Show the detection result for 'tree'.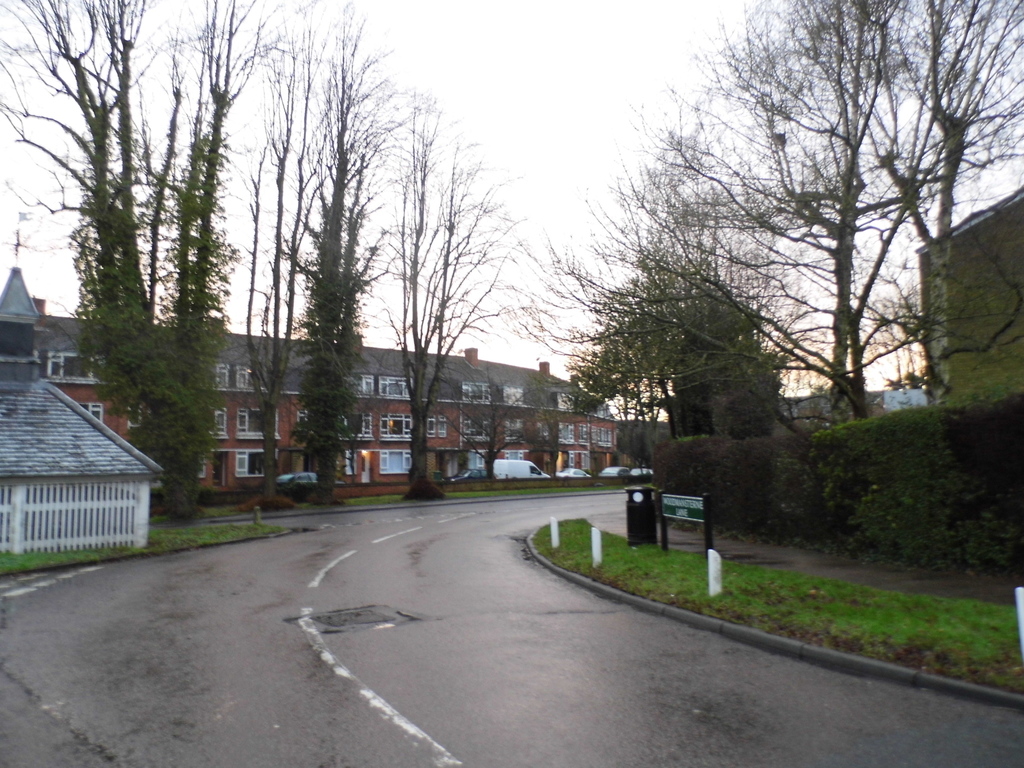
x1=0, y1=0, x2=298, y2=520.
